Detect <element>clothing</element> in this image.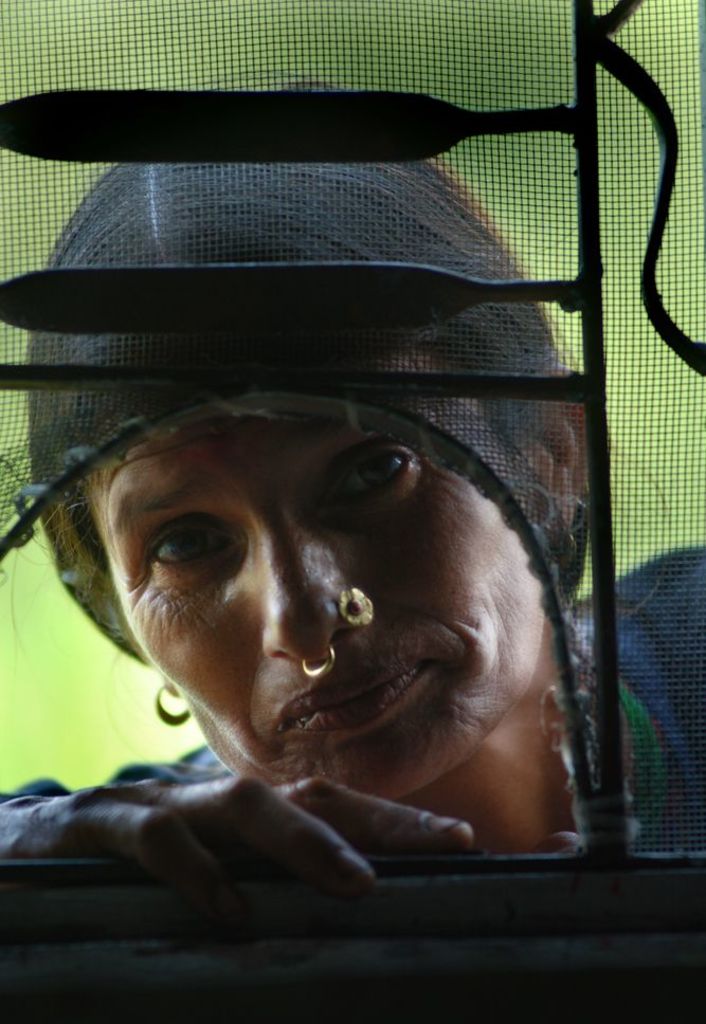
Detection: (left=1, top=523, right=705, bottom=861).
